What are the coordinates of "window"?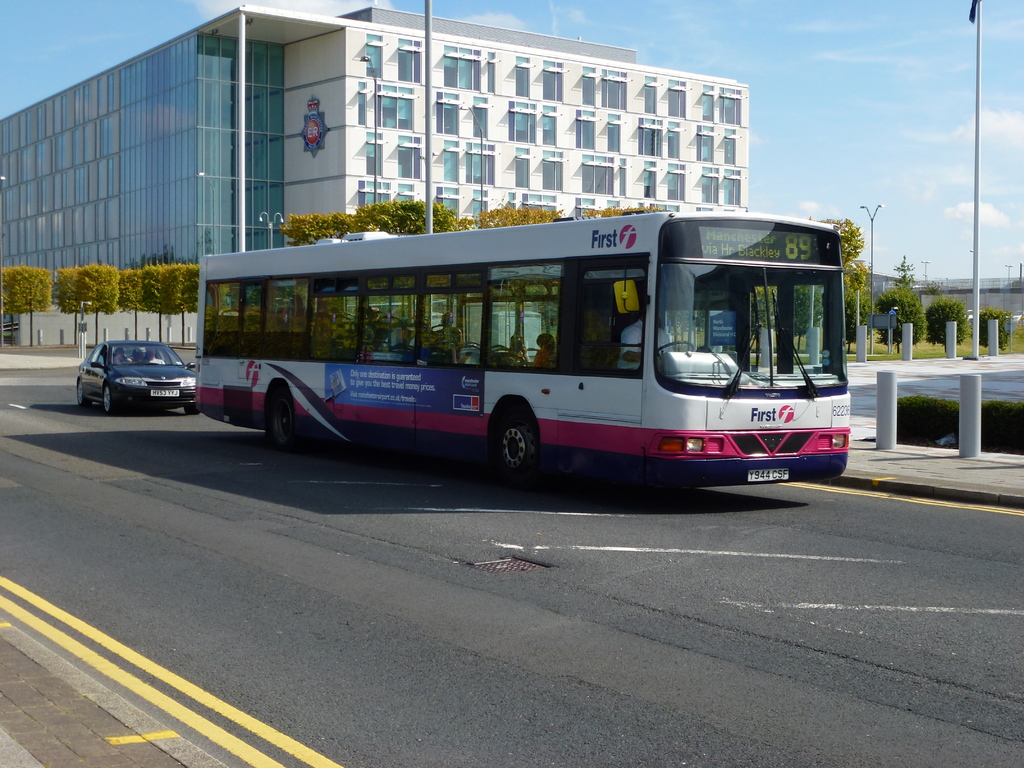
left=666, top=120, right=680, bottom=157.
